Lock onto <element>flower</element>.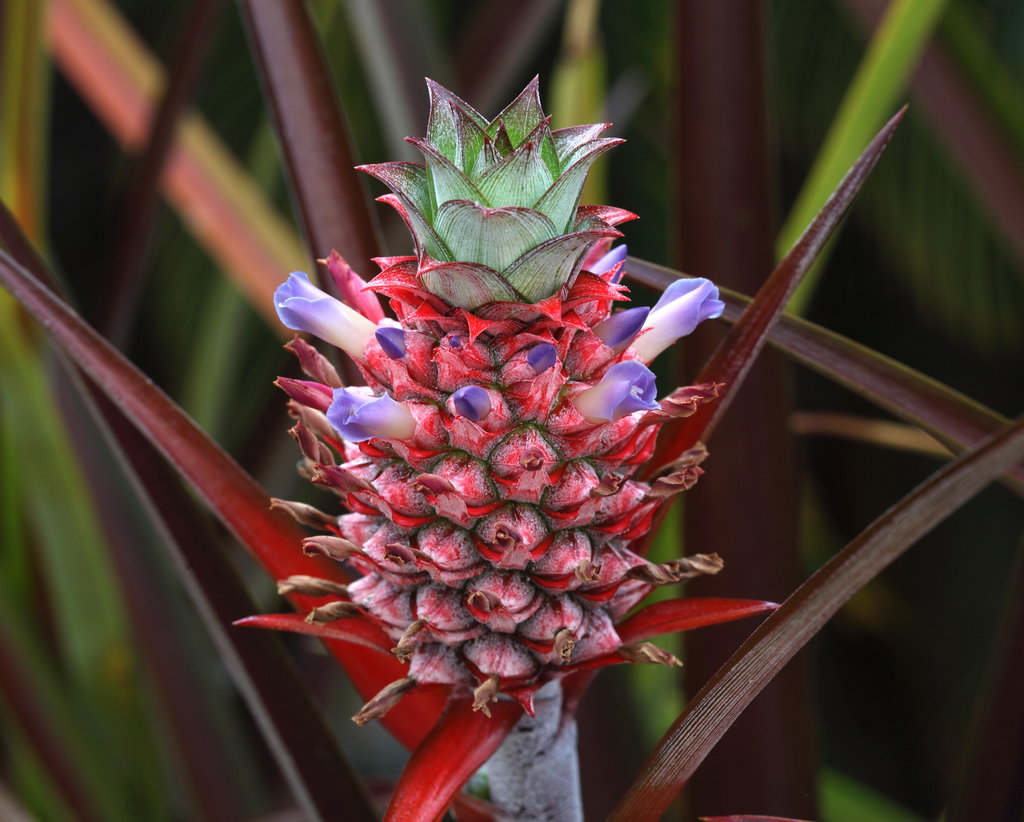
Locked: <region>322, 385, 413, 446</region>.
